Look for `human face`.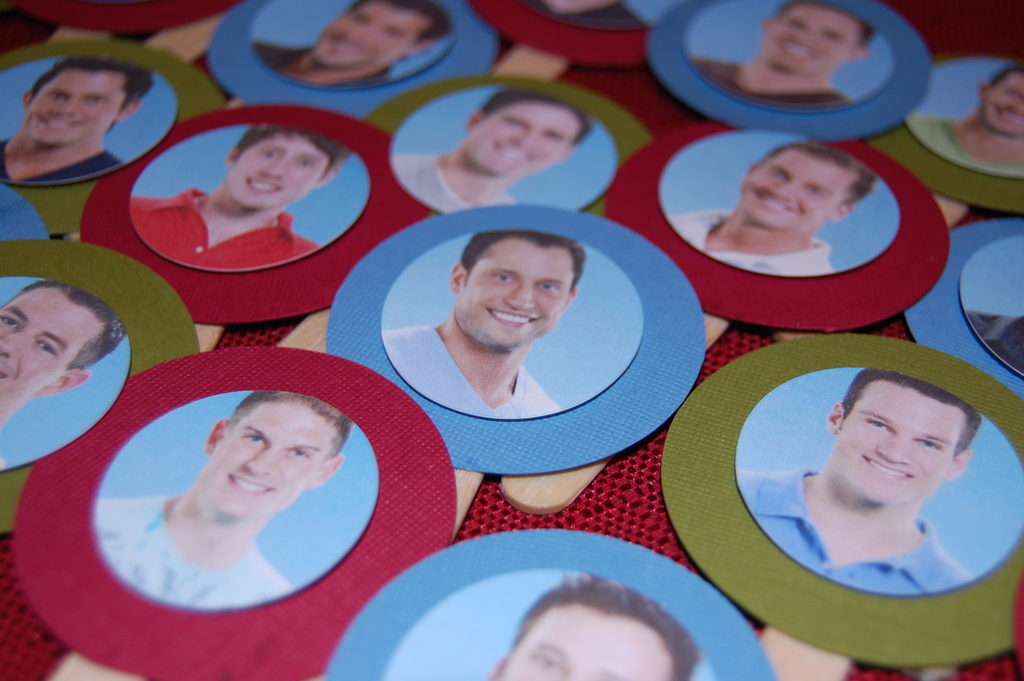
Found: {"left": 202, "top": 400, "right": 338, "bottom": 506}.
